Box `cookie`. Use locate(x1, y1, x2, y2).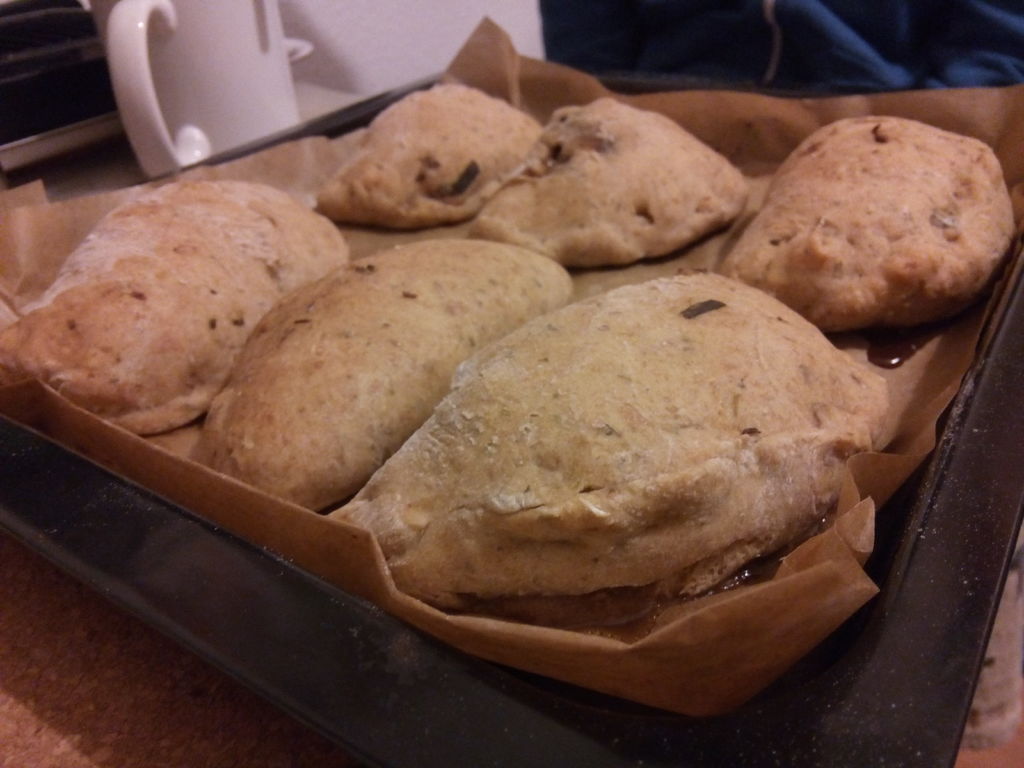
locate(468, 97, 752, 273).
